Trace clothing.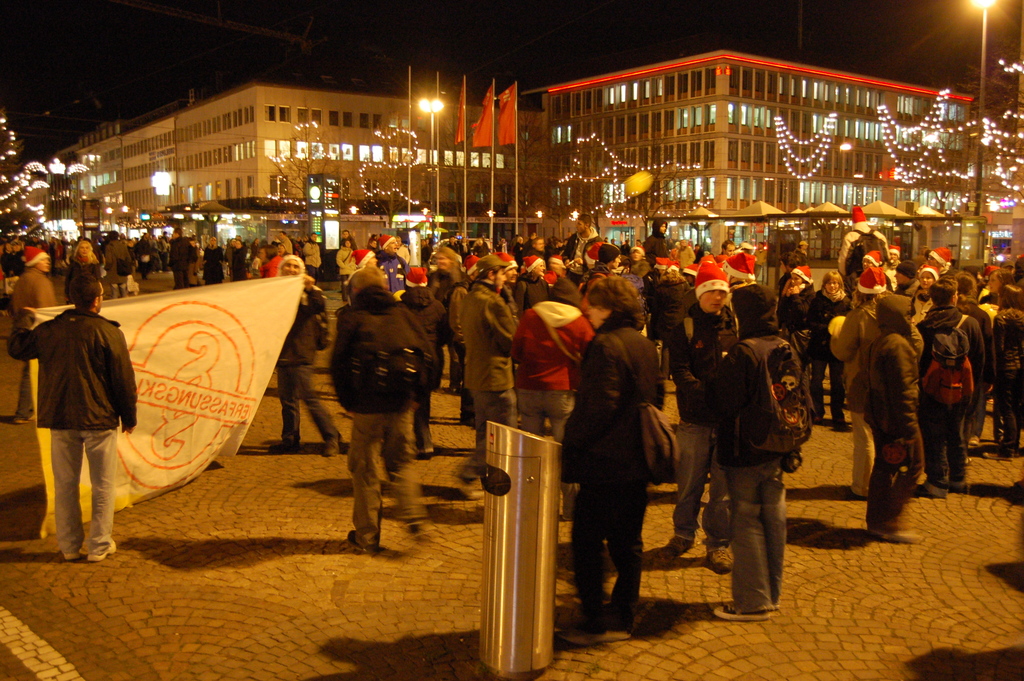
Traced to (669,303,719,555).
